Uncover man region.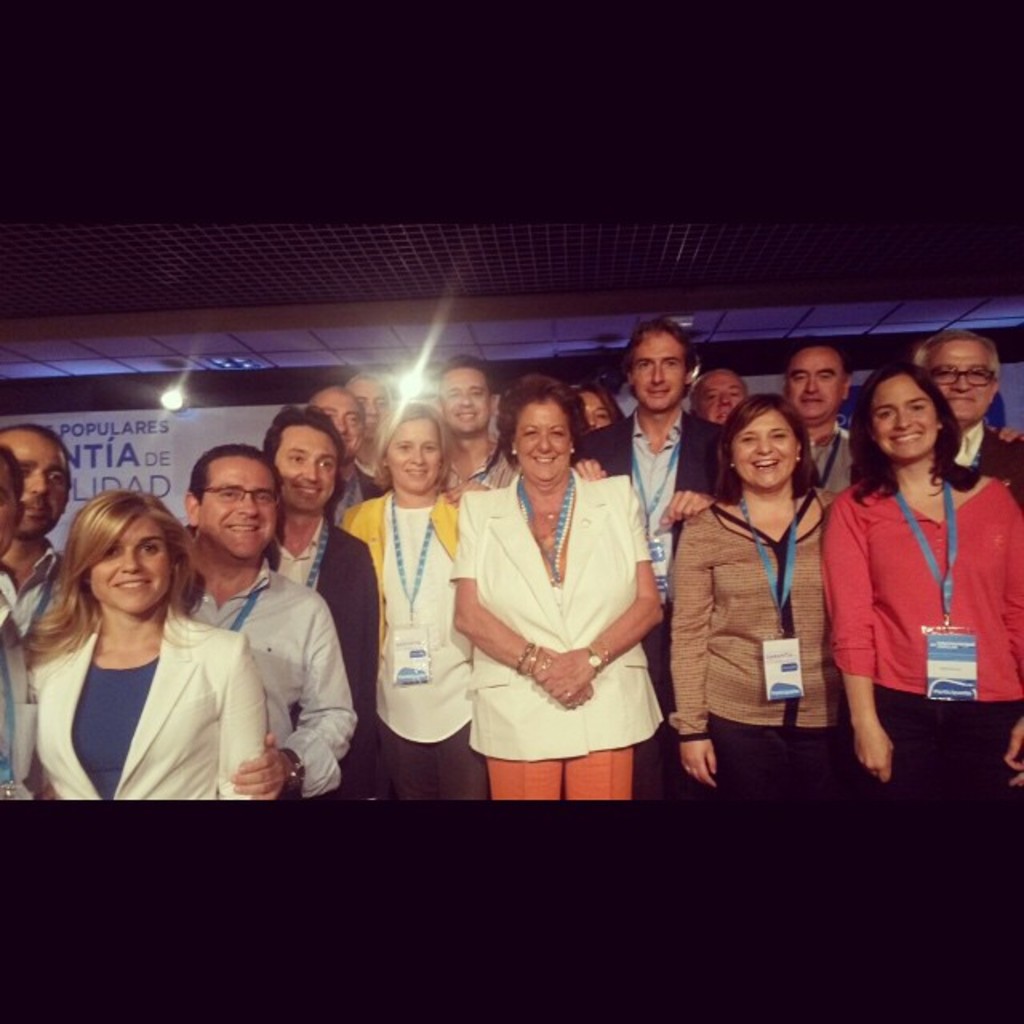
Uncovered: {"x1": 301, "y1": 386, "x2": 381, "y2": 526}.
